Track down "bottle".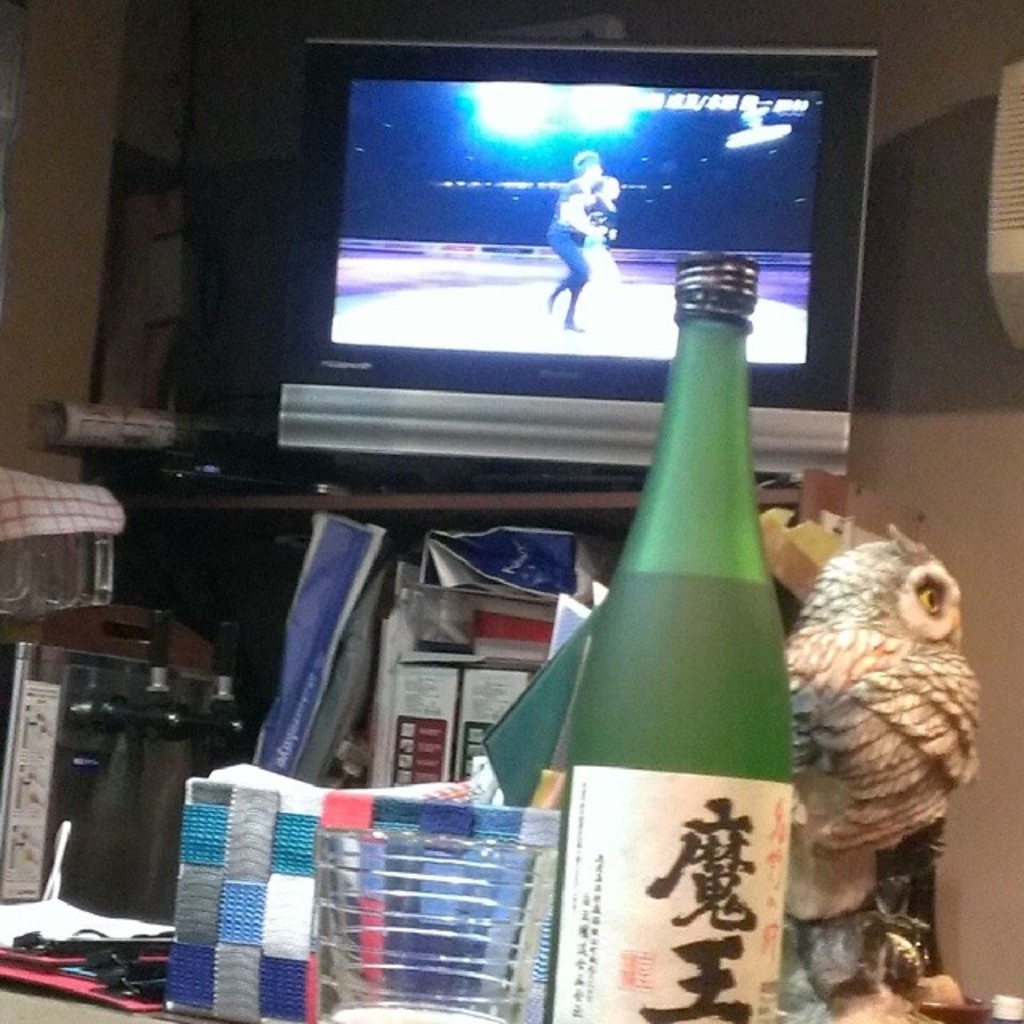
Tracked to (left=525, top=181, right=834, bottom=1023).
